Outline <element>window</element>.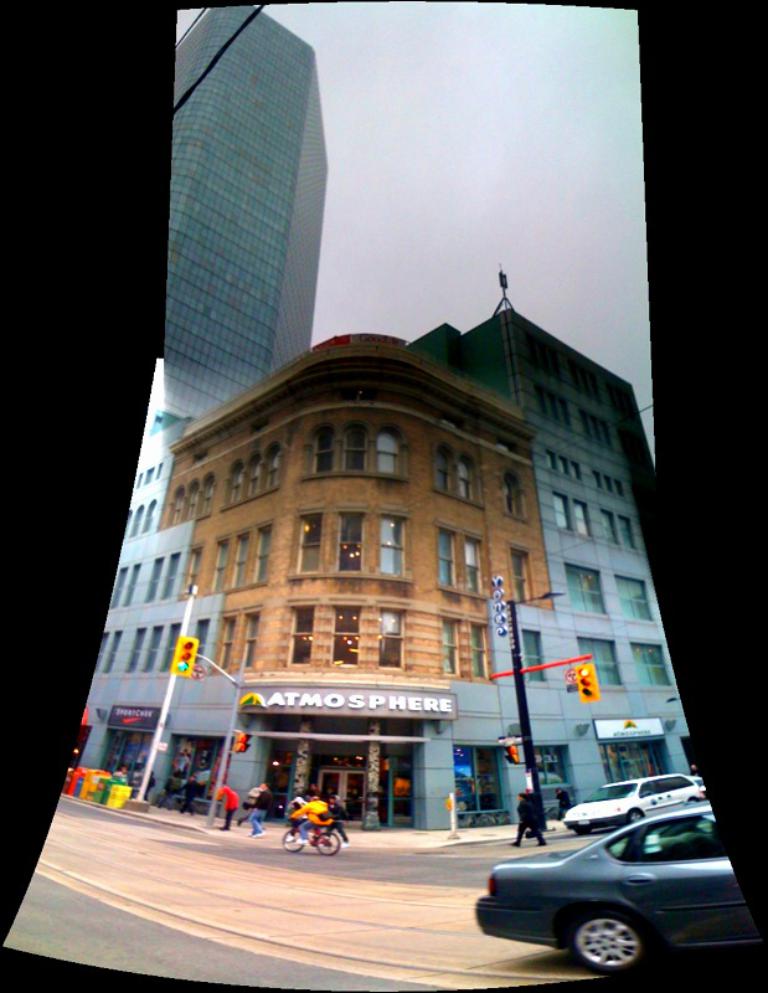
Outline: {"x1": 622, "y1": 643, "x2": 671, "y2": 686}.
